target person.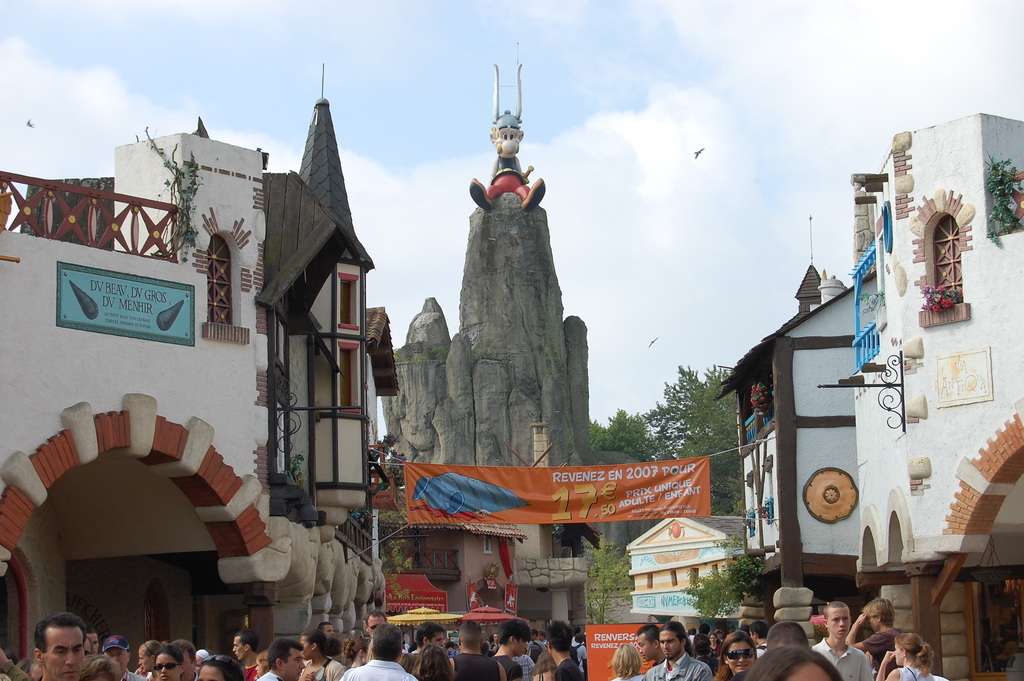
Target region: left=688, top=628, right=693, bottom=639.
